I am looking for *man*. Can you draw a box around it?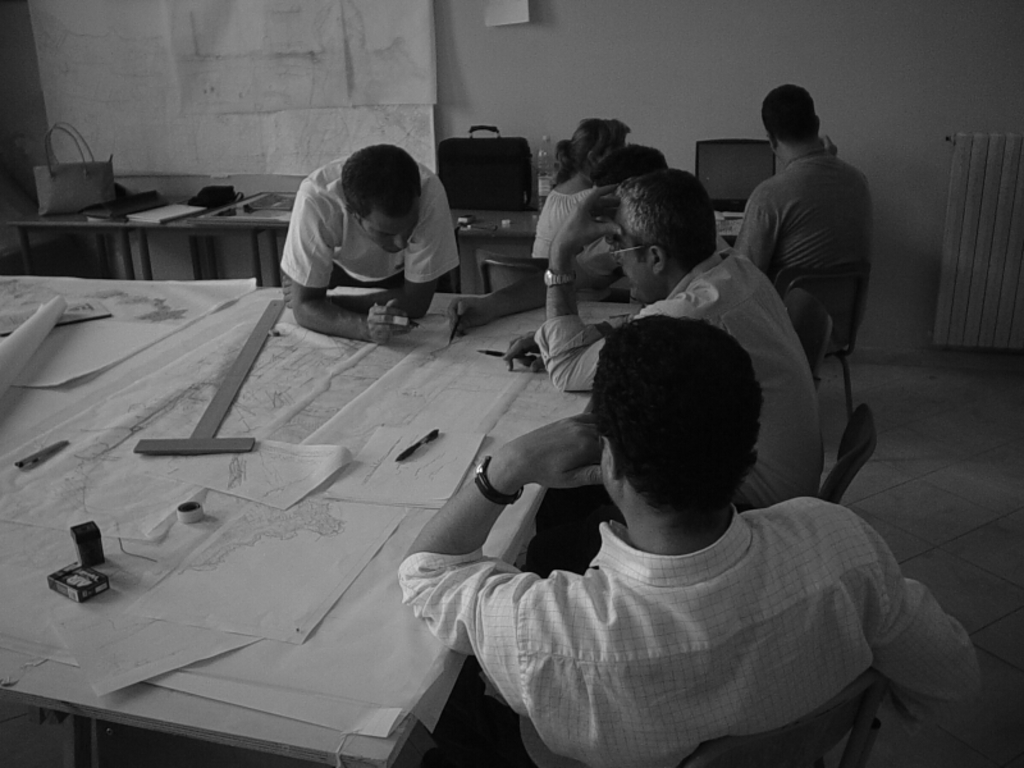
Sure, the bounding box is BBox(389, 301, 1001, 767).
